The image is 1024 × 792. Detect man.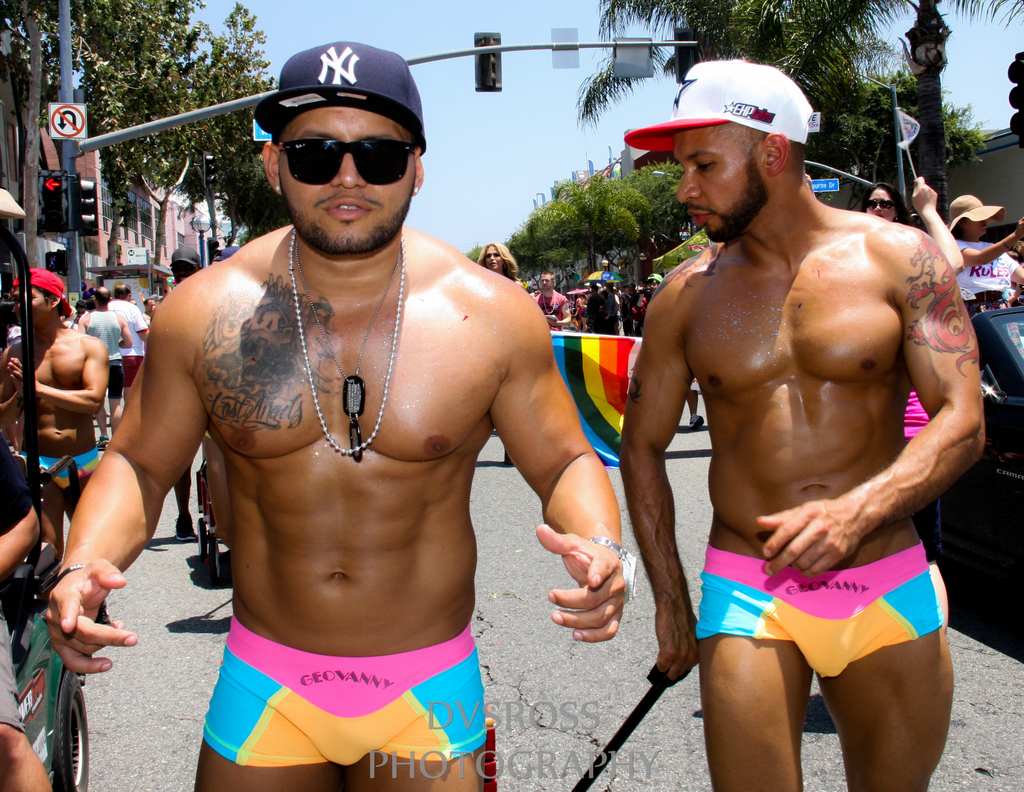
Detection: <region>605, 53, 993, 791</region>.
